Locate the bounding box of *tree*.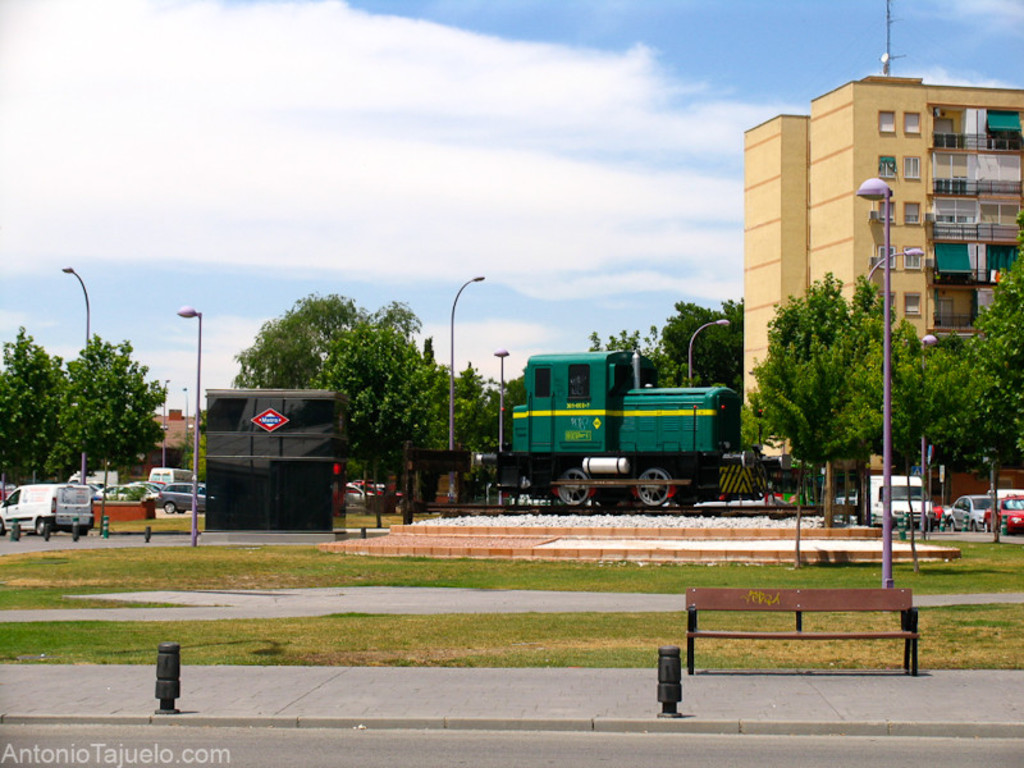
Bounding box: <bbox>1, 329, 65, 489</bbox>.
